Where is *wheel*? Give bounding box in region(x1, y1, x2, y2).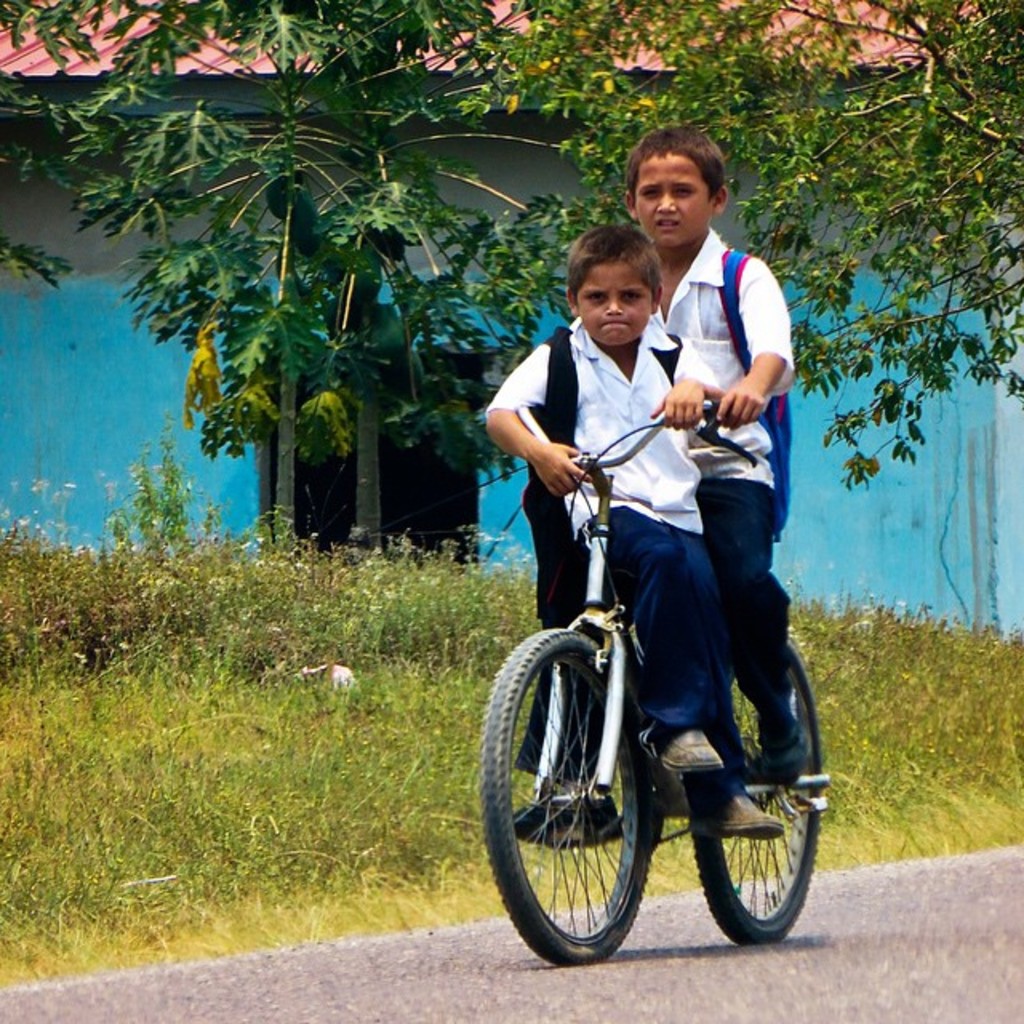
region(686, 626, 821, 950).
